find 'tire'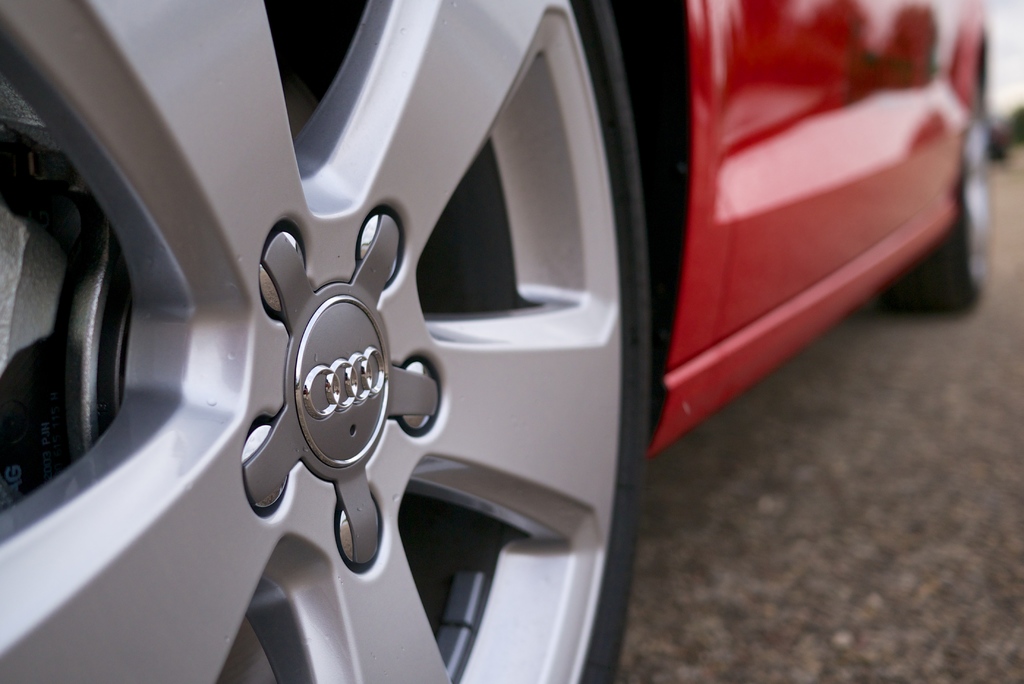
crop(882, 53, 984, 309)
